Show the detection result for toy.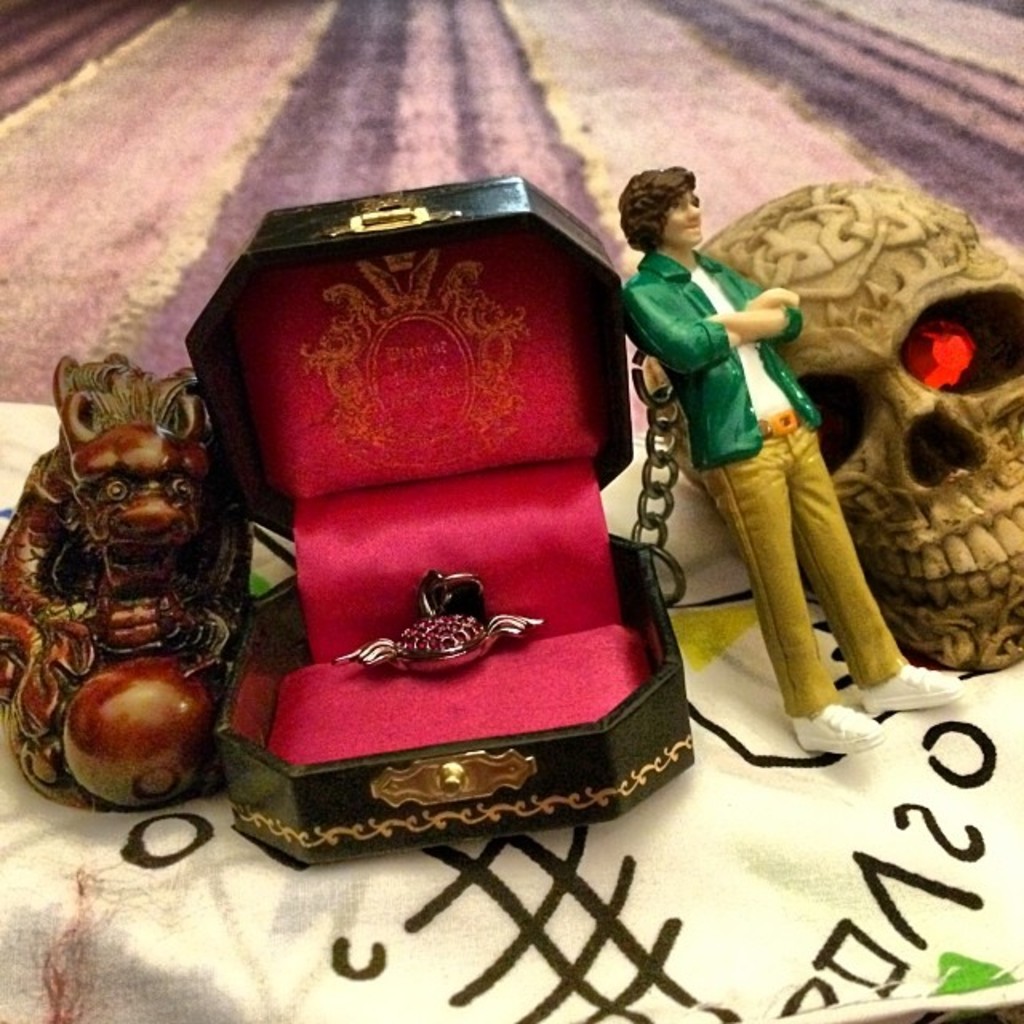
<box>181,171,693,866</box>.
